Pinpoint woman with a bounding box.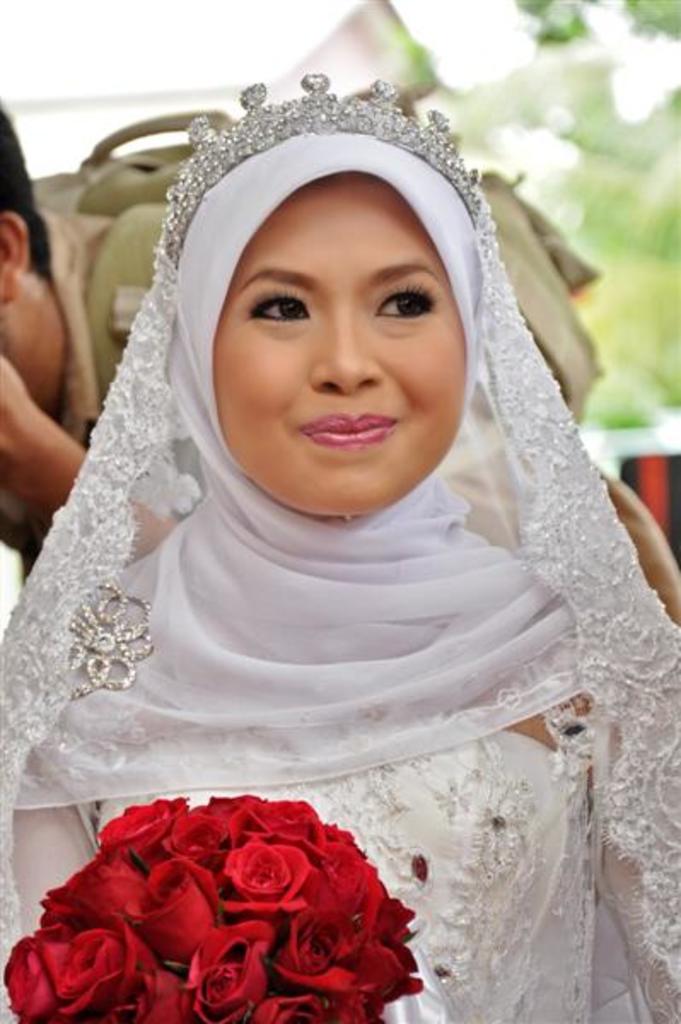
left=0, top=80, right=680, bottom=916.
